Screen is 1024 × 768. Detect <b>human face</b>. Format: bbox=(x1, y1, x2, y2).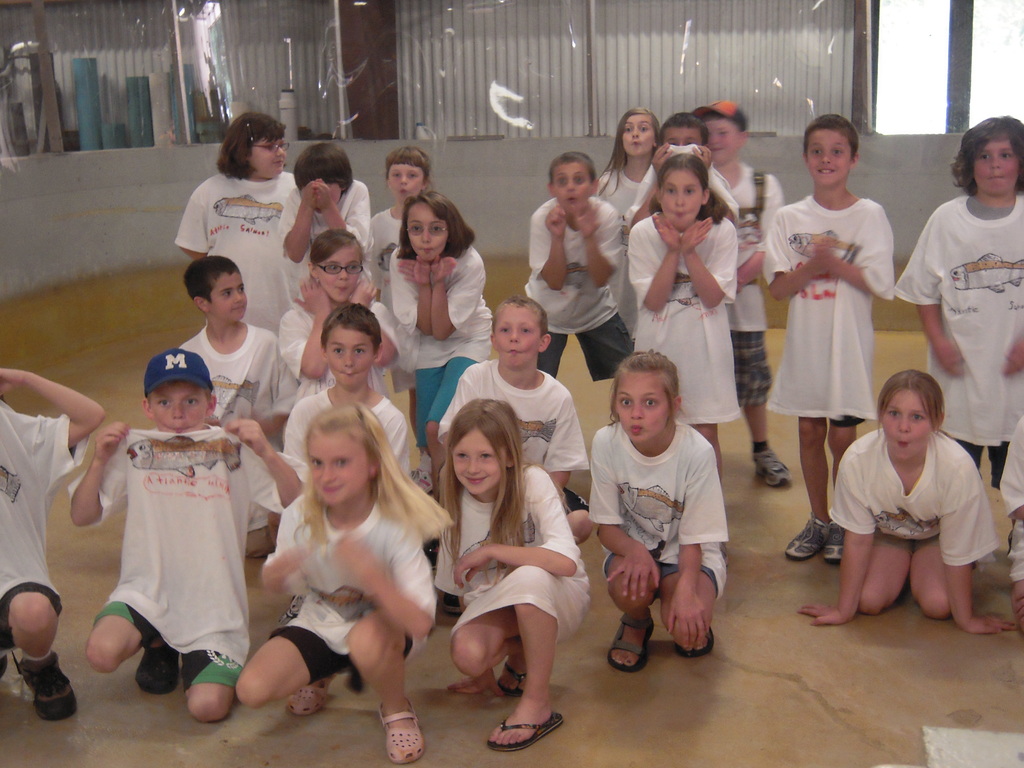
bbox=(664, 130, 705, 151).
